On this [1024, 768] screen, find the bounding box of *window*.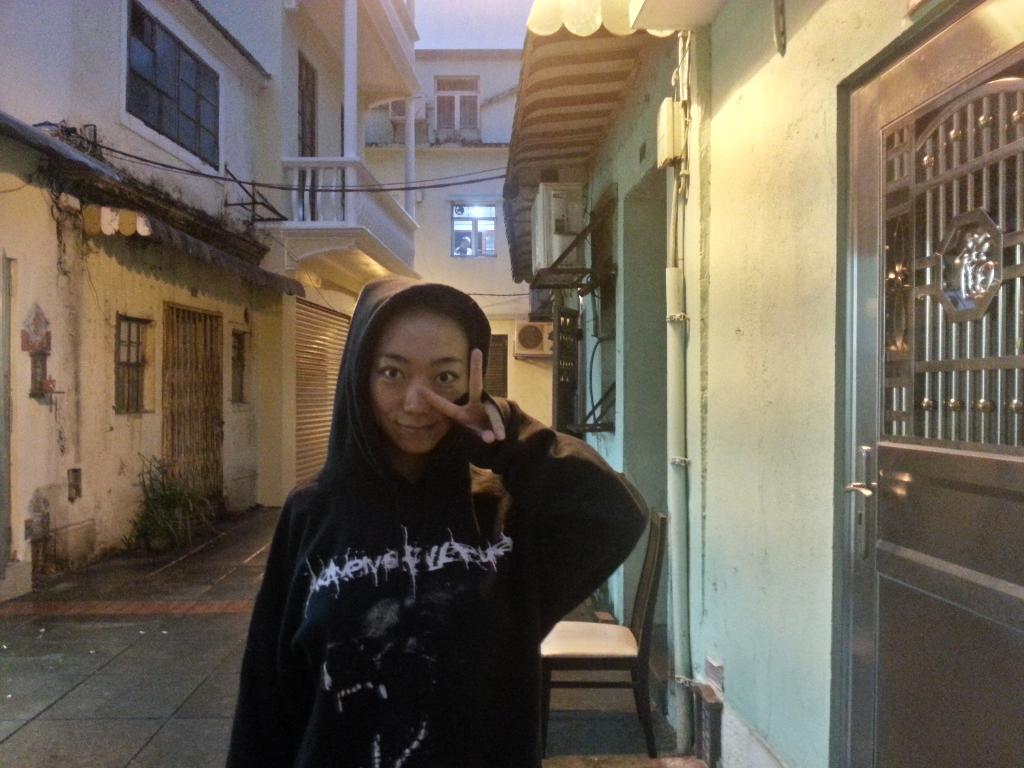
Bounding box: 228, 331, 251, 401.
